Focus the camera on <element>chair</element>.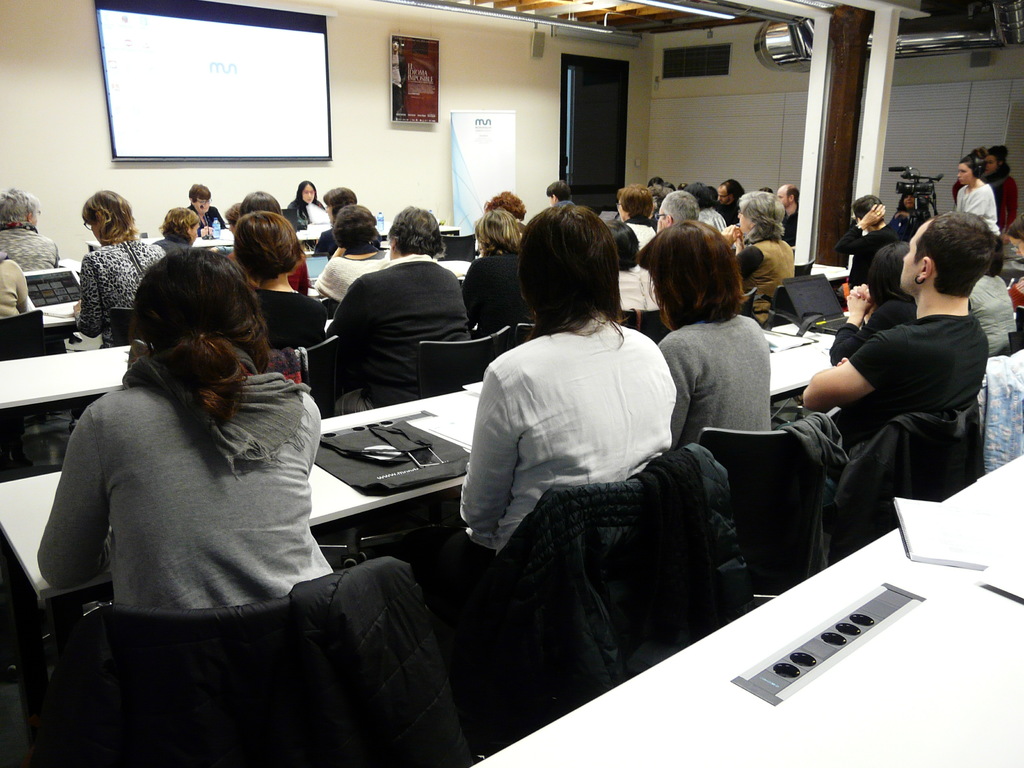
Focus region: (0, 311, 49, 353).
